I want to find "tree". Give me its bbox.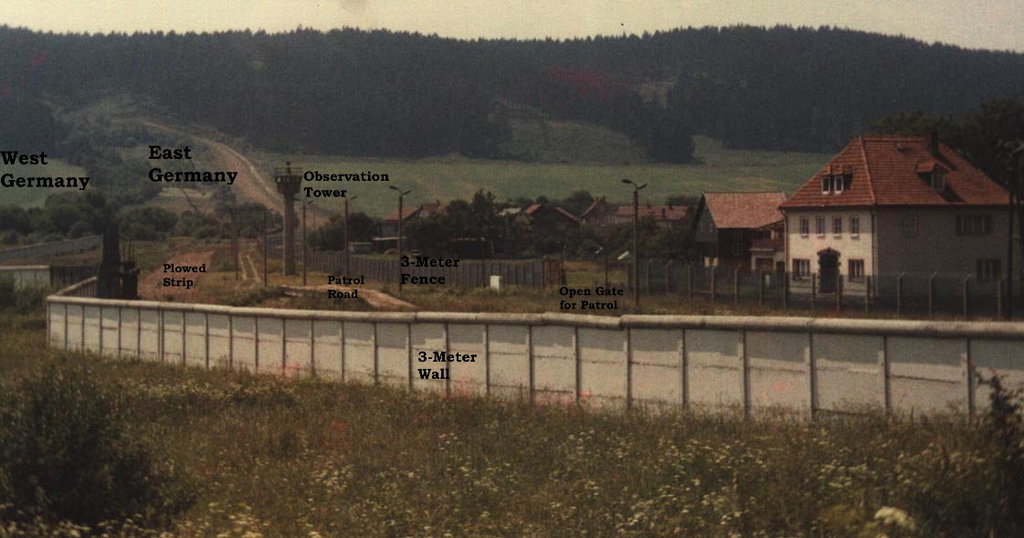
{"x1": 868, "y1": 92, "x2": 1023, "y2": 206}.
